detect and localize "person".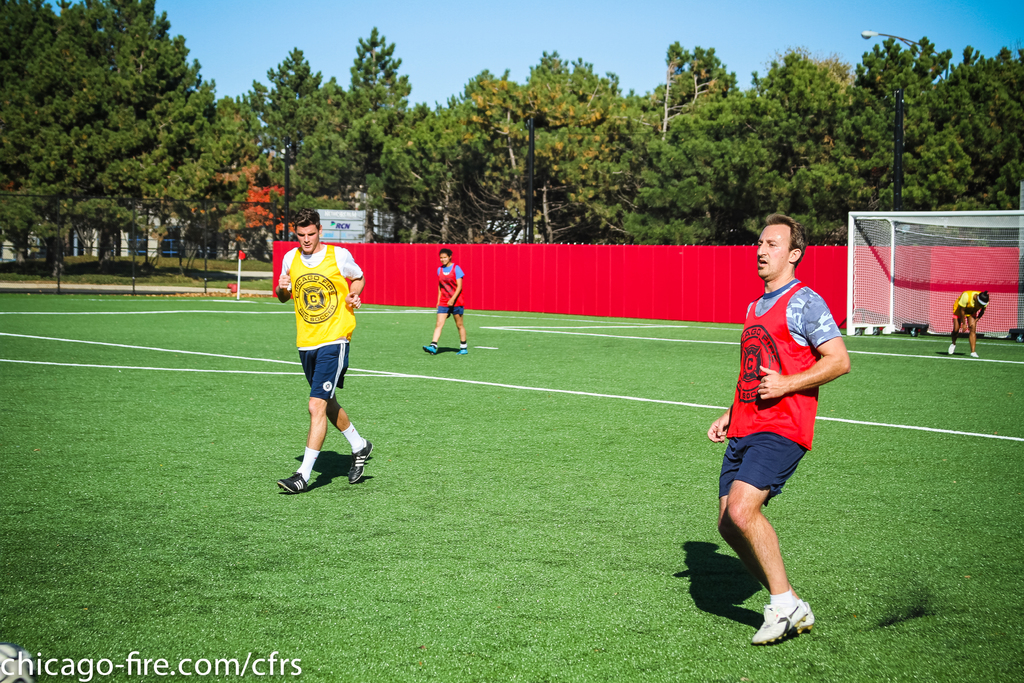
Localized at 270:210:367:518.
